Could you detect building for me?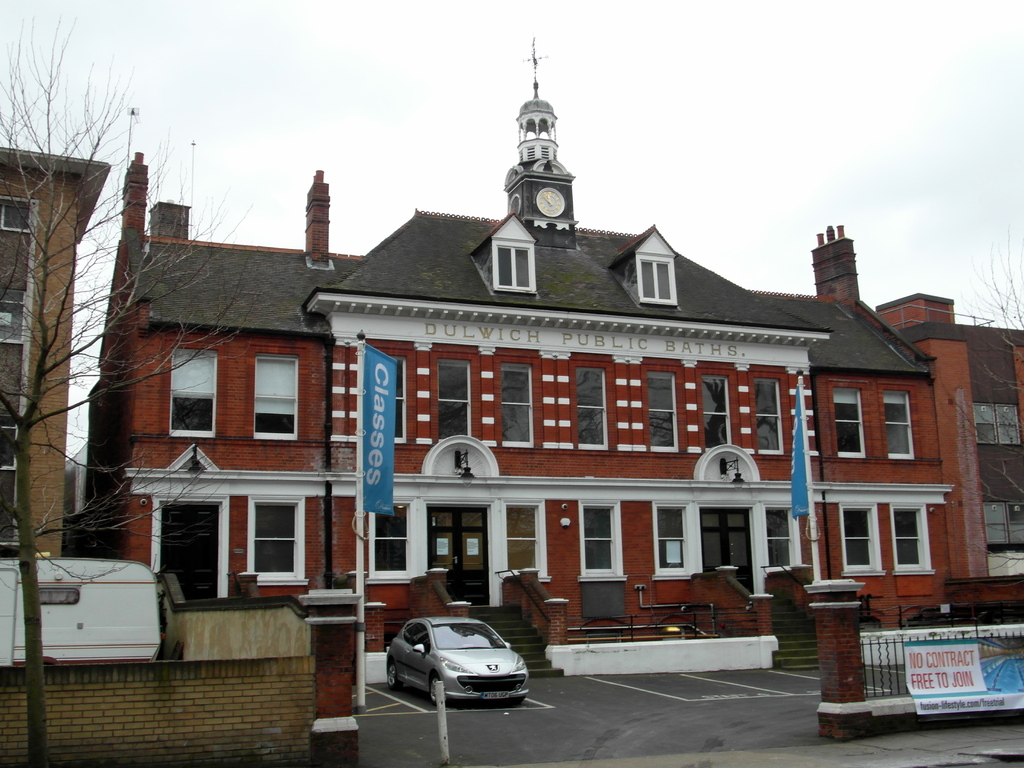
Detection result: 0 143 113 669.
